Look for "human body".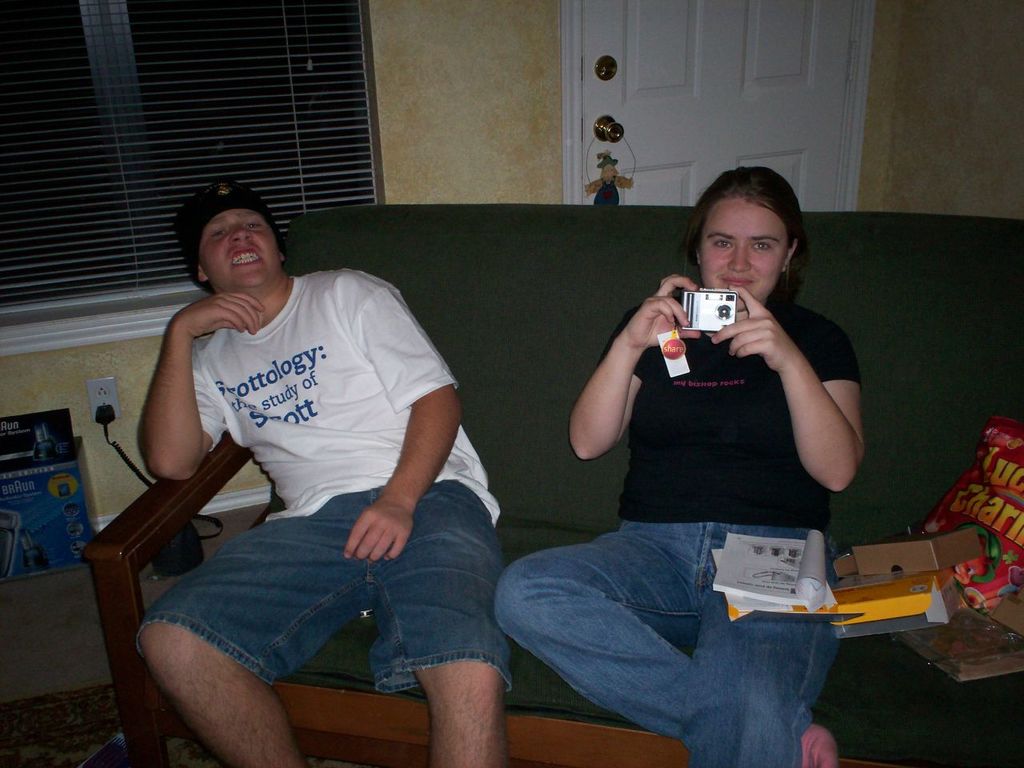
Found: <bbox>490, 266, 868, 767</bbox>.
